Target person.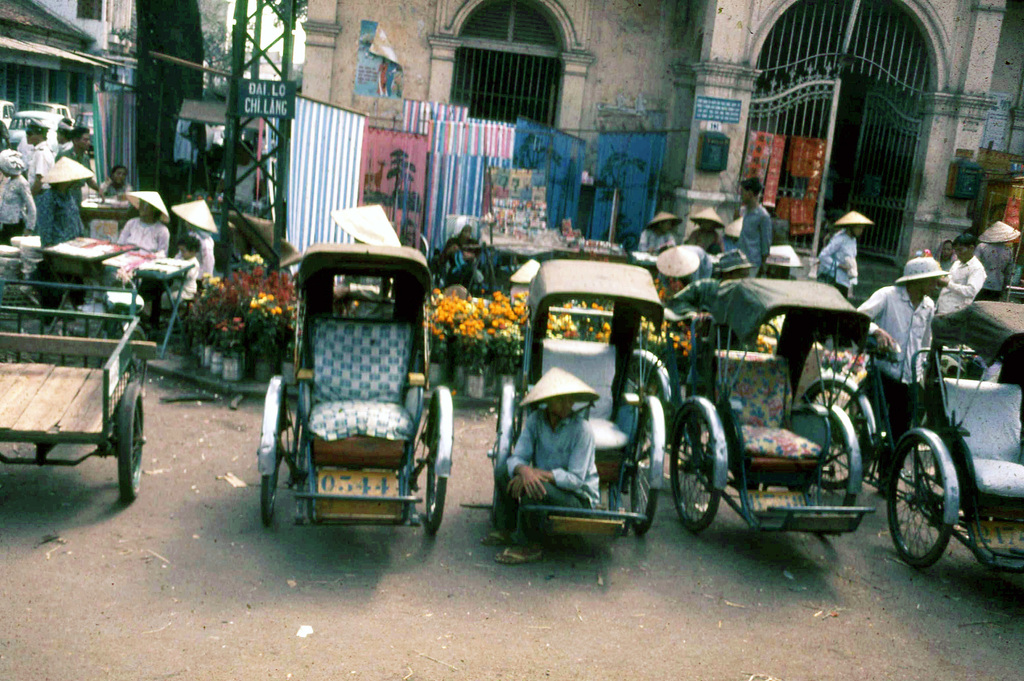
Target region: region(478, 369, 601, 566).
